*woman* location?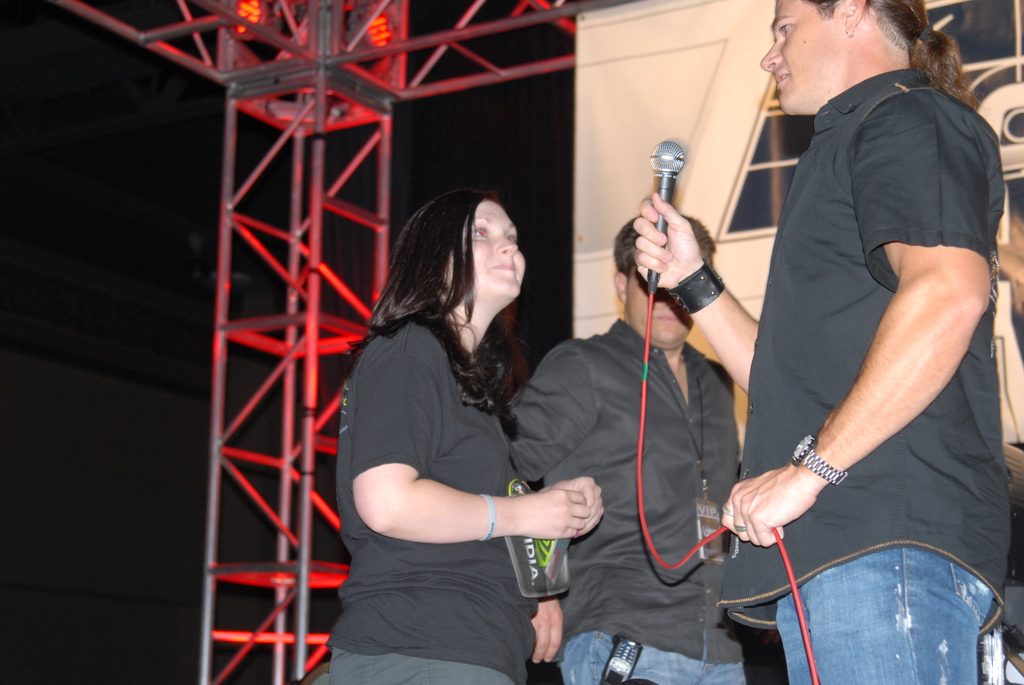
pyautogui.locateOnScreen(351, 166, 591, 684)
